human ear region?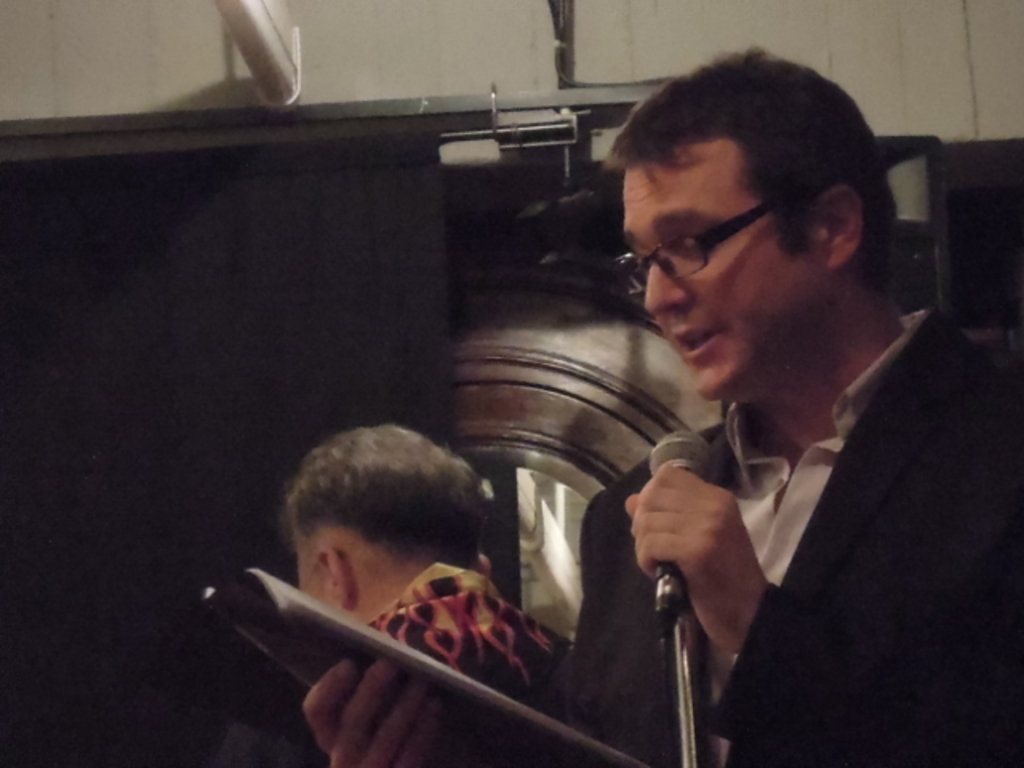
locate(323, 544, 354, 610)
